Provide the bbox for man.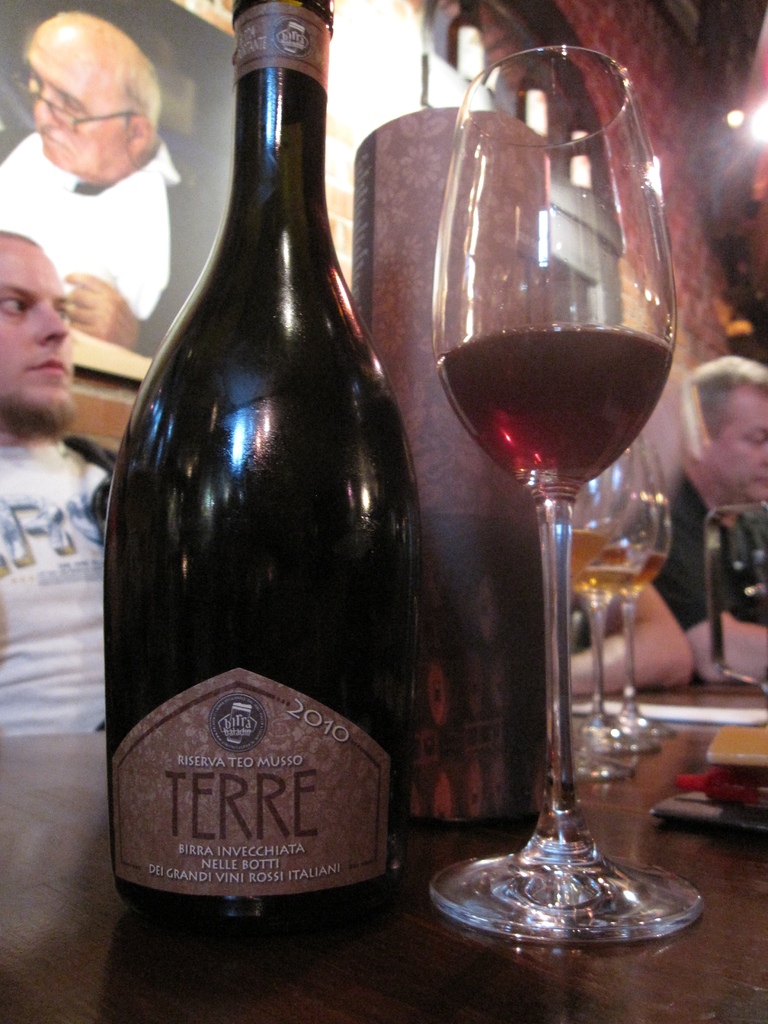
{"x1": 0, "y1": 228, "x2": 119, "y2": 737}.
